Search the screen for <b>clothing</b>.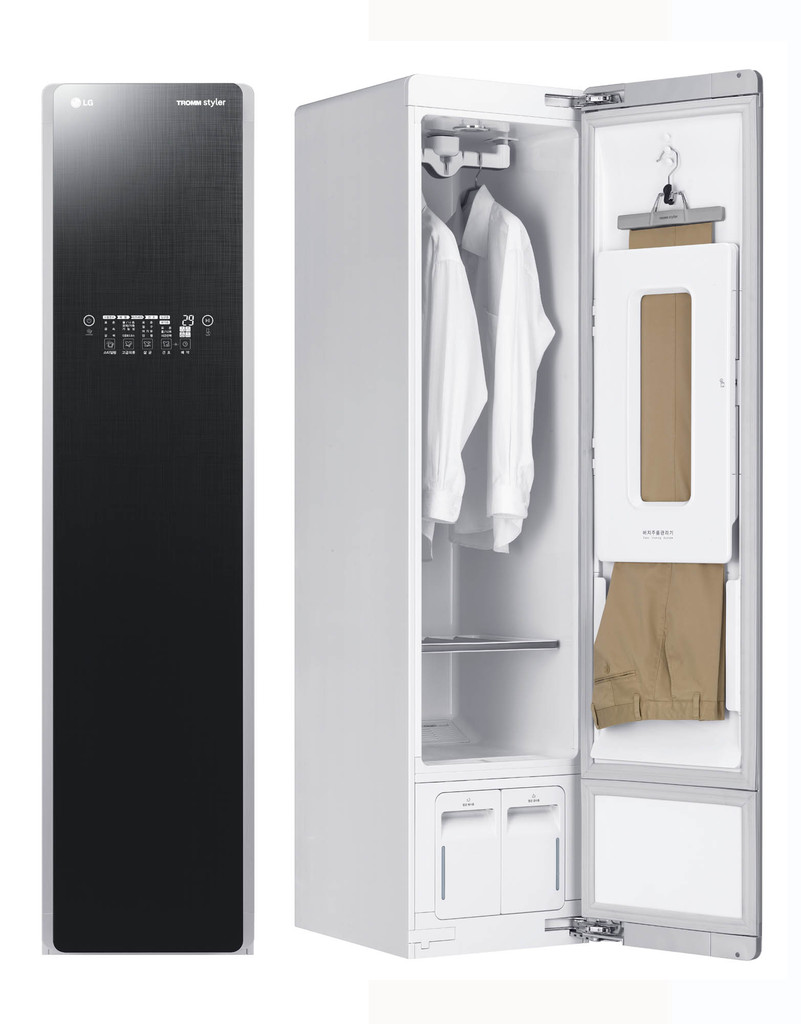
Found at box(455, 167, 549, 562).
